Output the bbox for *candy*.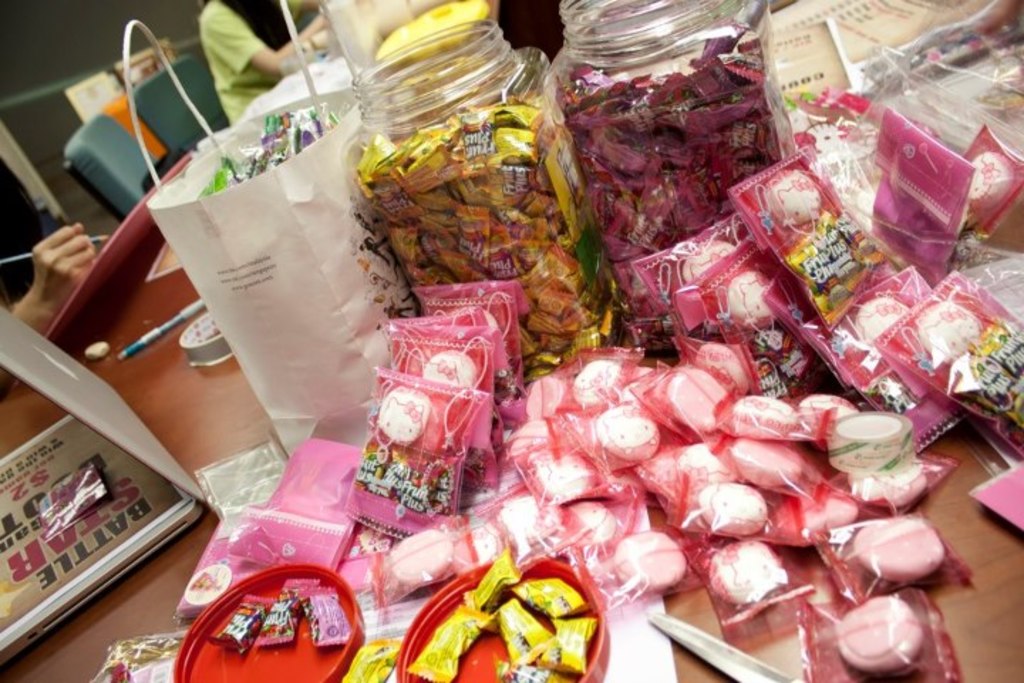
pyautogui.locateOnScreen(961, 118, 1023, 240).
